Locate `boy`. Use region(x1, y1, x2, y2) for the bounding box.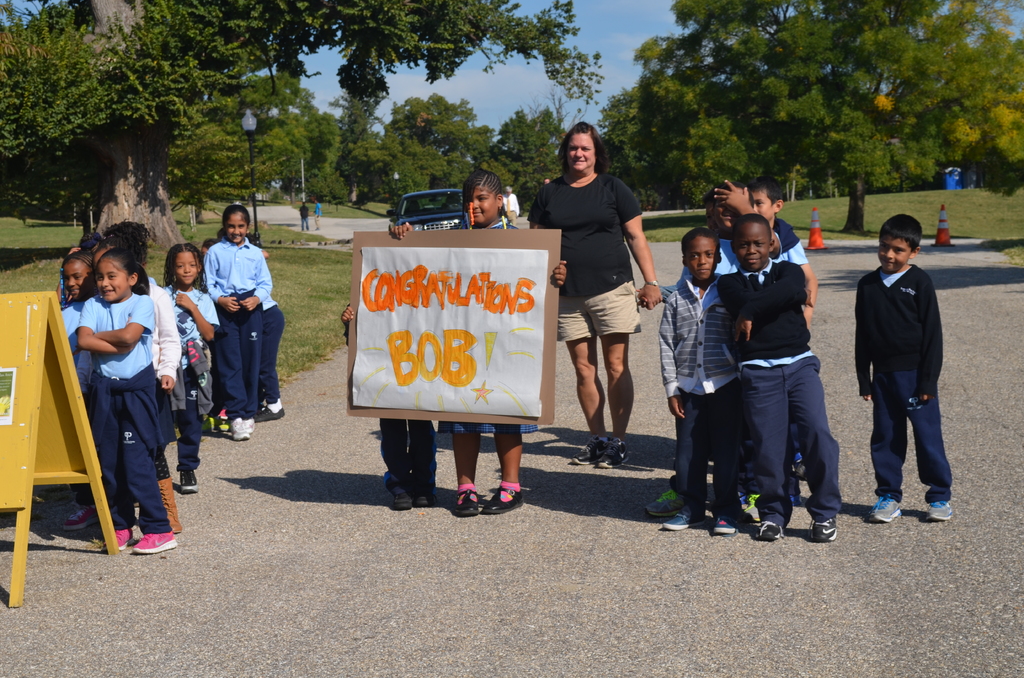
region(659, 224, 769, 532).
